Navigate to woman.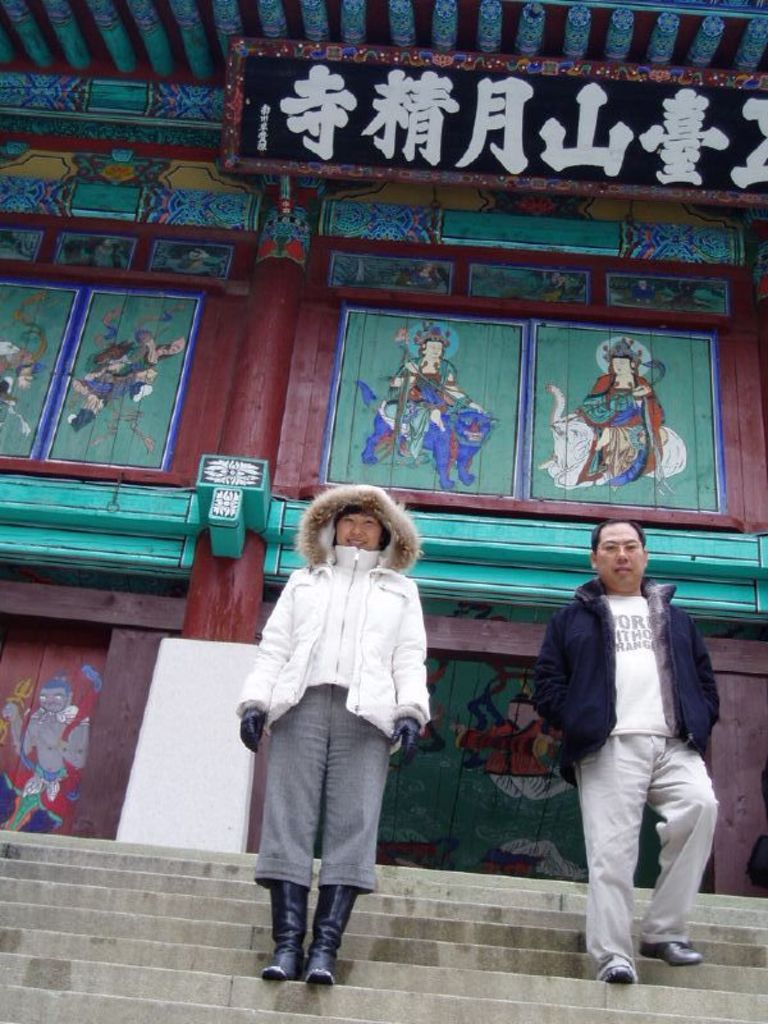
Navigation target: [230,485,433,982].
